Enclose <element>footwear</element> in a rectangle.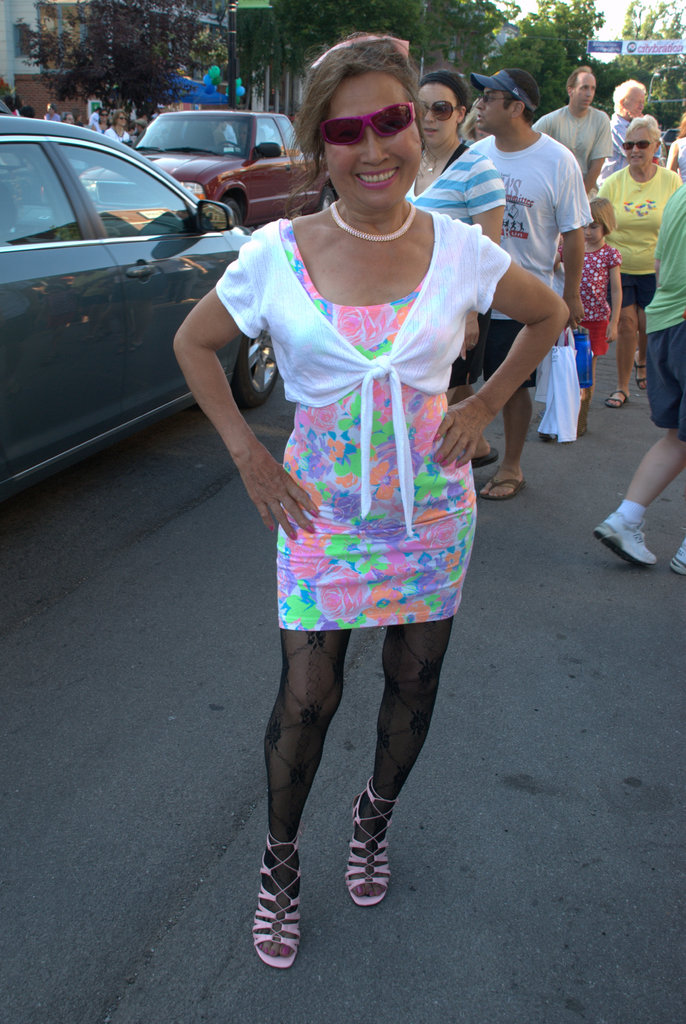
<bbox>632, 349, 644, 388</bbox>.
